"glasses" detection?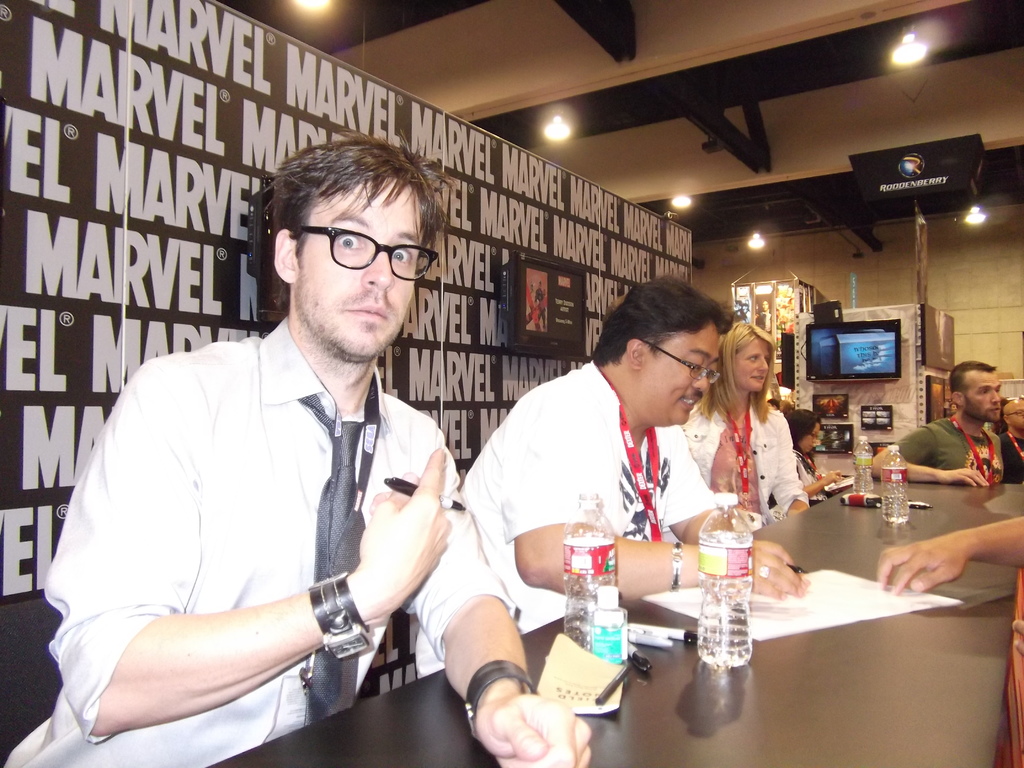
BBox(262, 216, 436, 289)
